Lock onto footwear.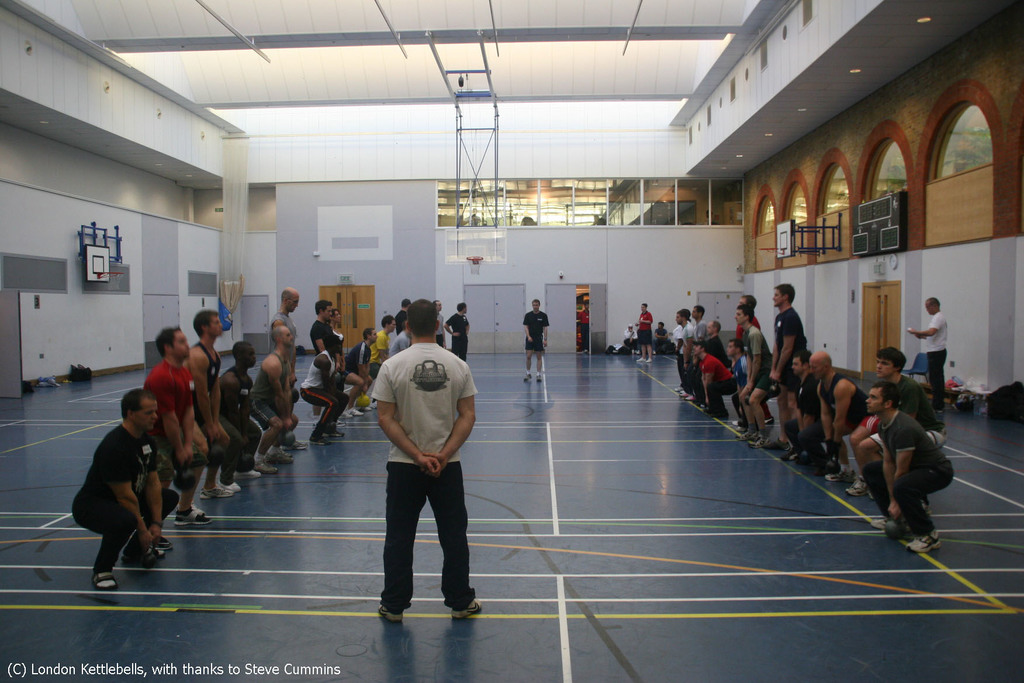
Locked: box=[132, 543, 165, 558].
